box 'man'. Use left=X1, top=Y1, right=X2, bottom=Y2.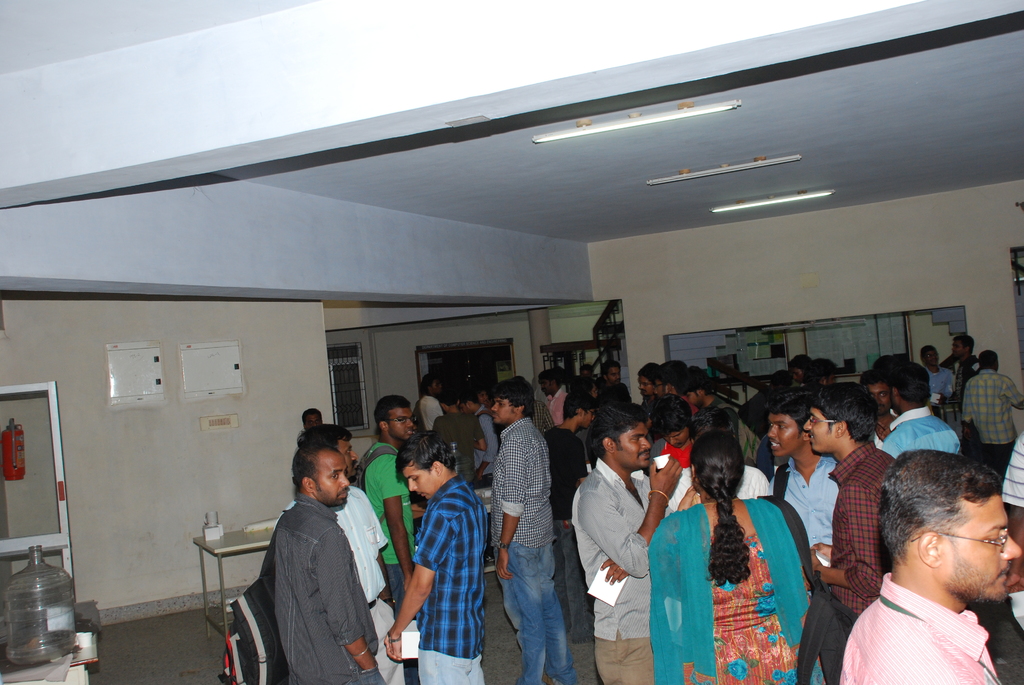
left=490, top=374, right=579, bottom=684.
